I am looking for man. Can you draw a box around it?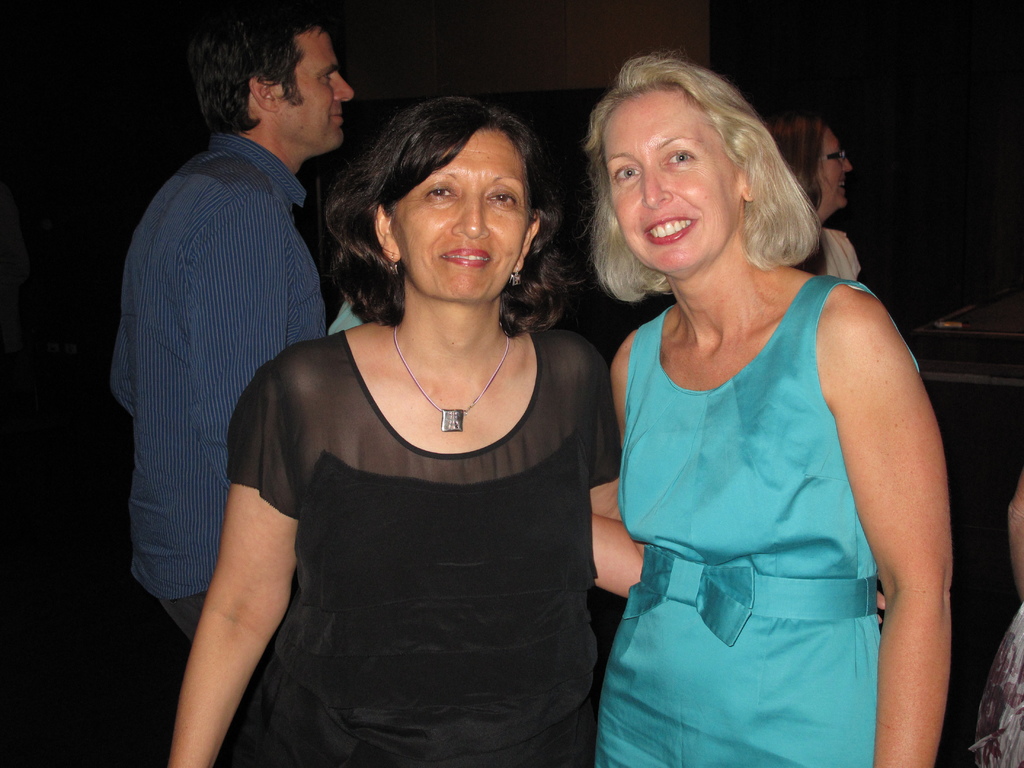
Sure, the bounding box is (x1=100, y1=17, x2=358, y2=675).
